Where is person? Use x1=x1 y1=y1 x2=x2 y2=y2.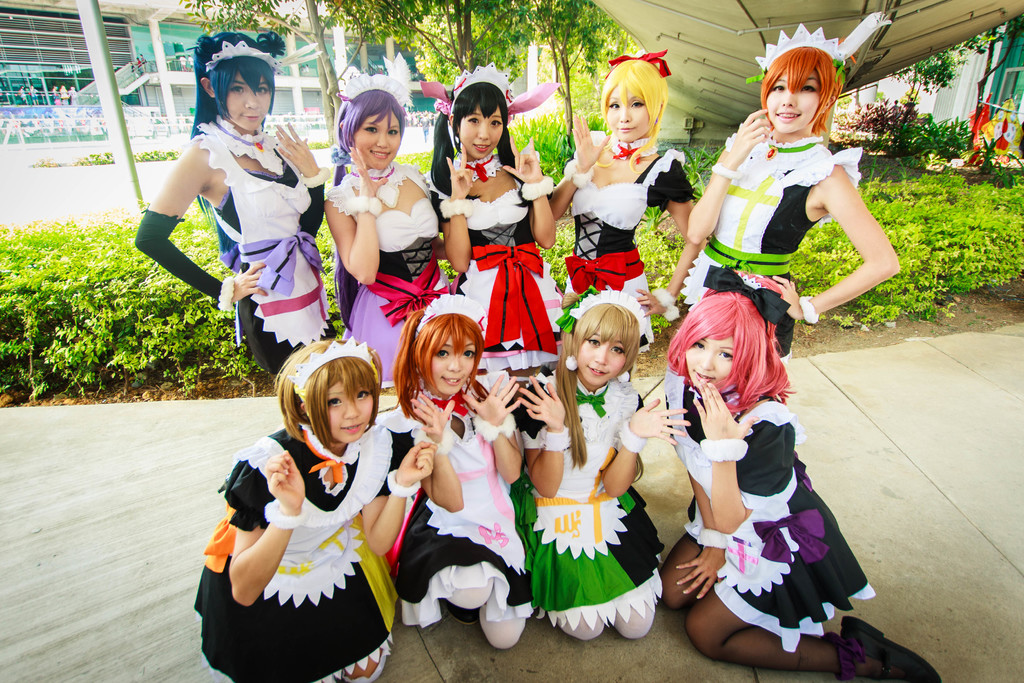
x1=212 y1=332 x2=396 y2=680.
